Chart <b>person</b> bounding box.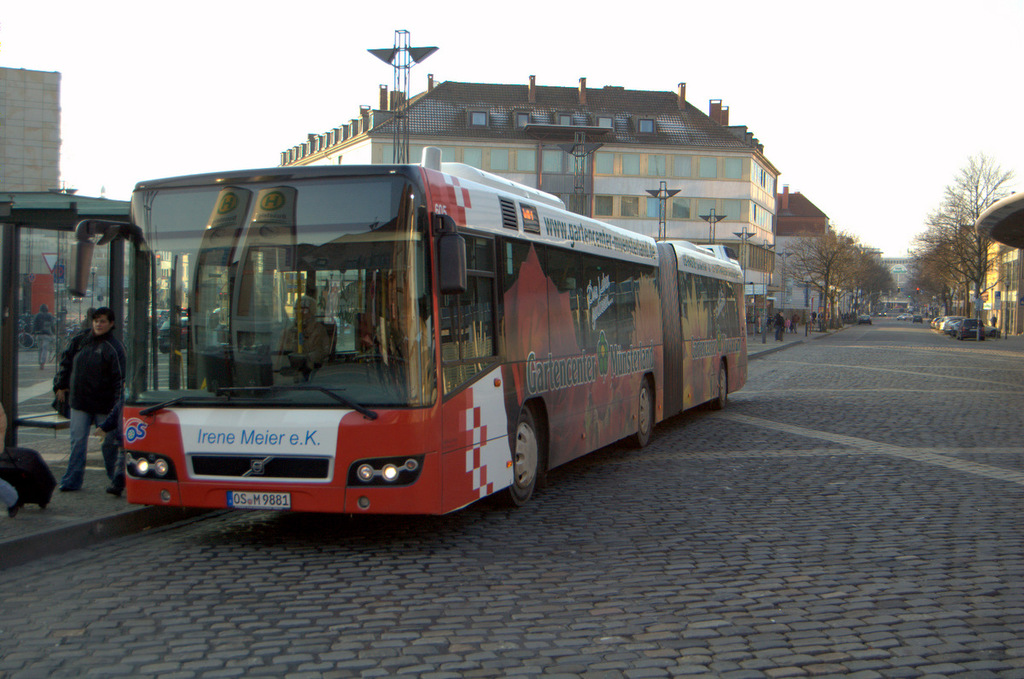
Charted: [left=777, top=310, right=786, bottom=343].
